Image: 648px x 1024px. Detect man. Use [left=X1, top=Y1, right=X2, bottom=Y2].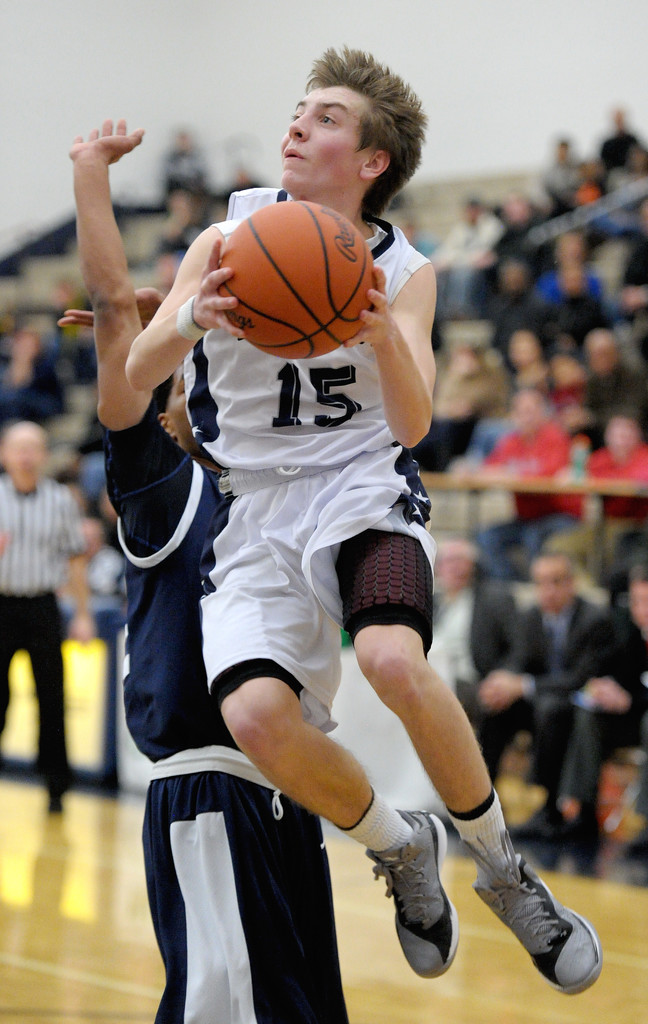
[left=0, top=421, right=84, bottom=777].
